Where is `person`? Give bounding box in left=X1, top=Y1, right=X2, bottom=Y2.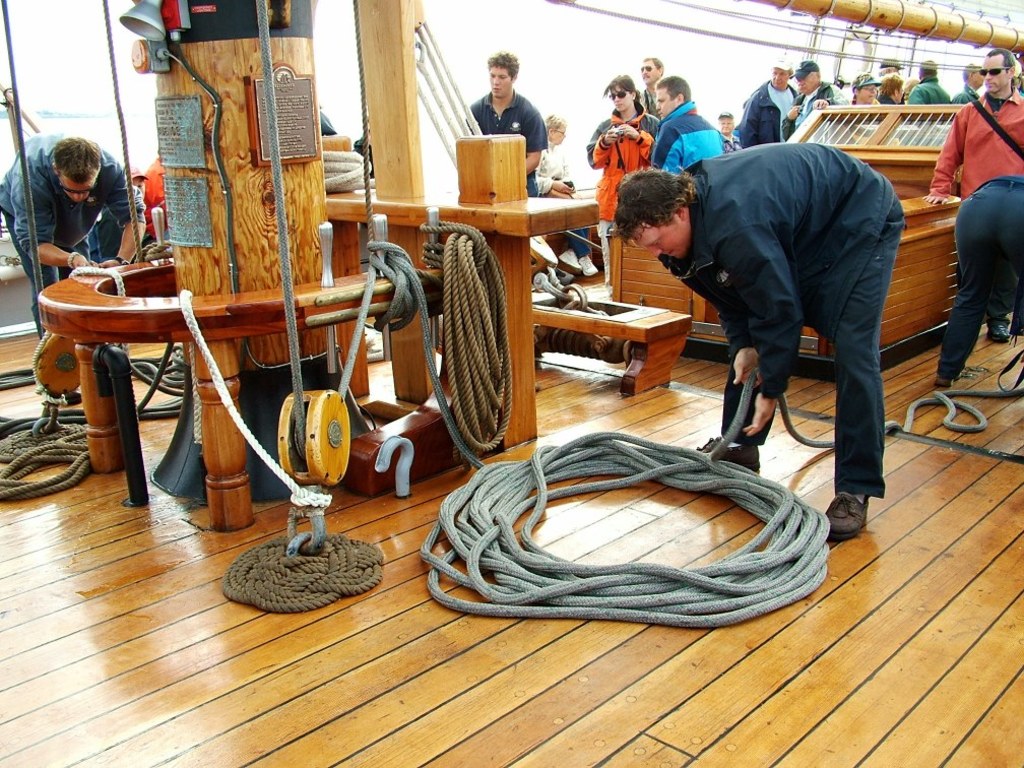
left=536, top=117, right=579, bottom=200.
